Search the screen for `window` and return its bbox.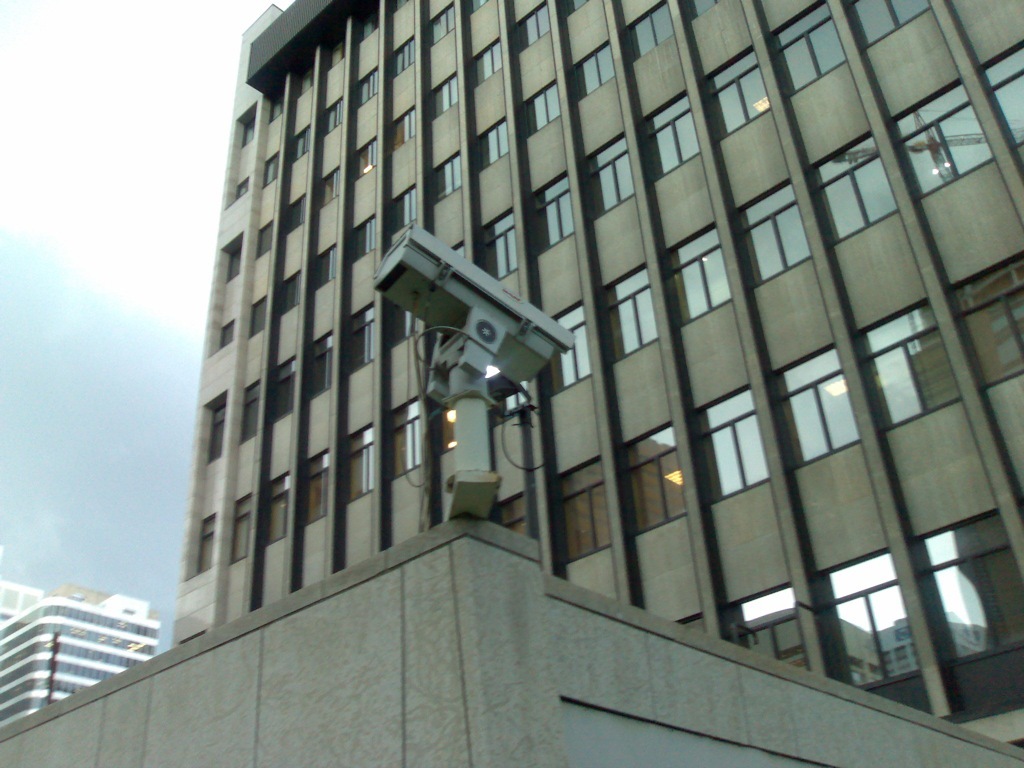
Found: <box>469,0,493,20</box>.
